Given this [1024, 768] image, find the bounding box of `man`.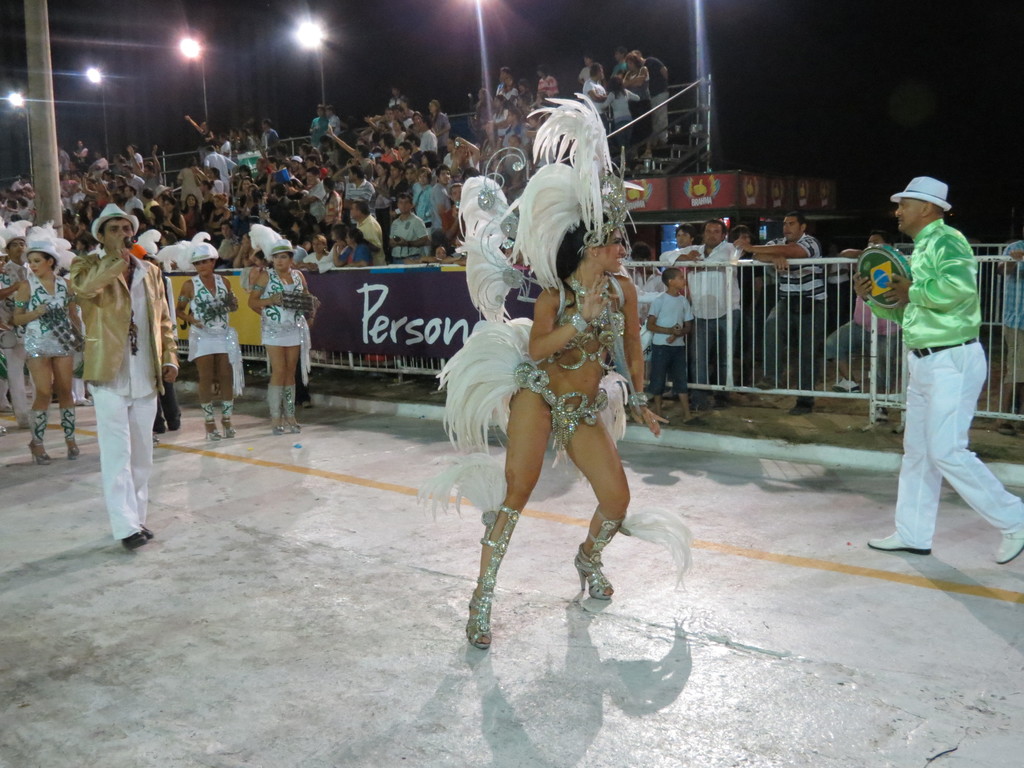
[204, 145, 237, 200].
